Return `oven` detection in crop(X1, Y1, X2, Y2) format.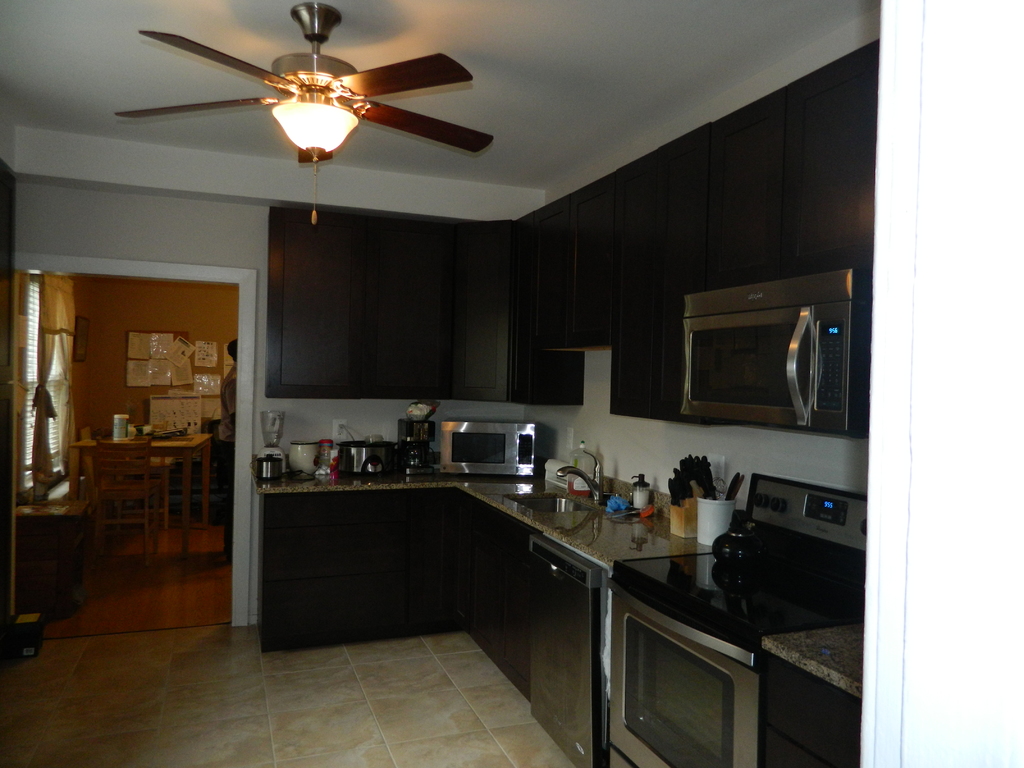
crop(684, 273, 870, 440).
